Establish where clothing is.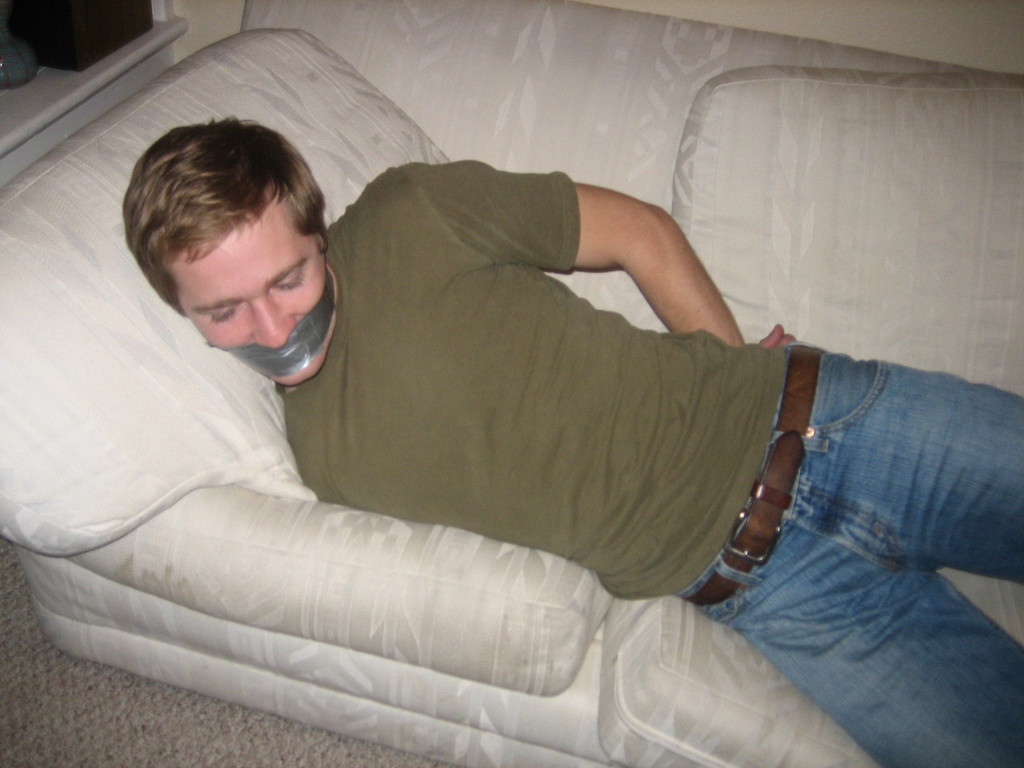
Established at detection(291, 157, 1023, 767).
